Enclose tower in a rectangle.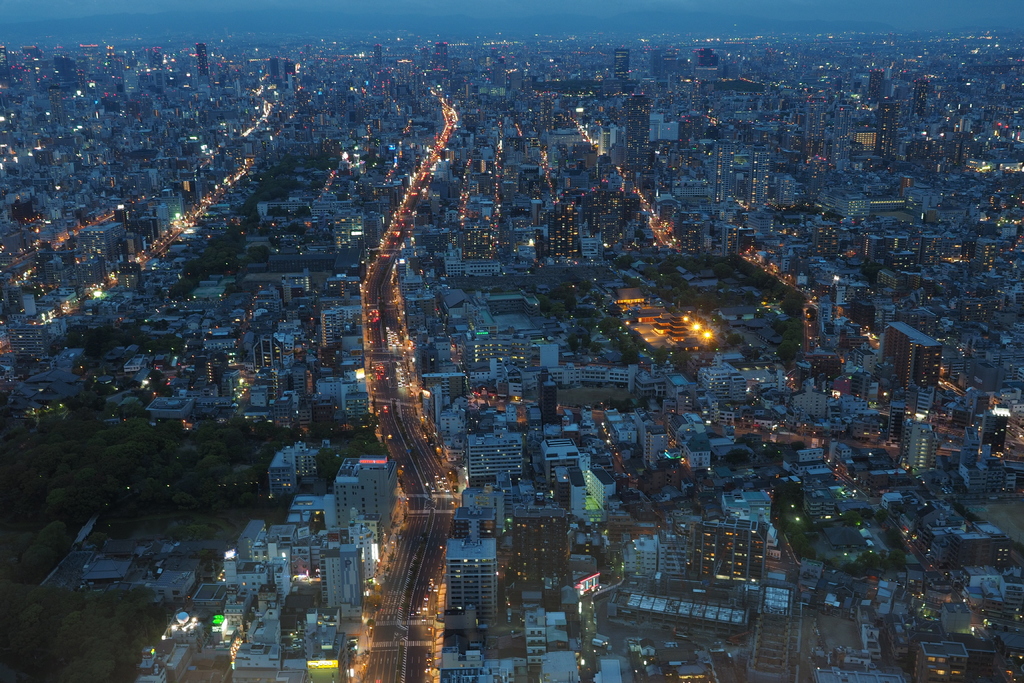
left=196, top=45, right=207, bottom=78.
